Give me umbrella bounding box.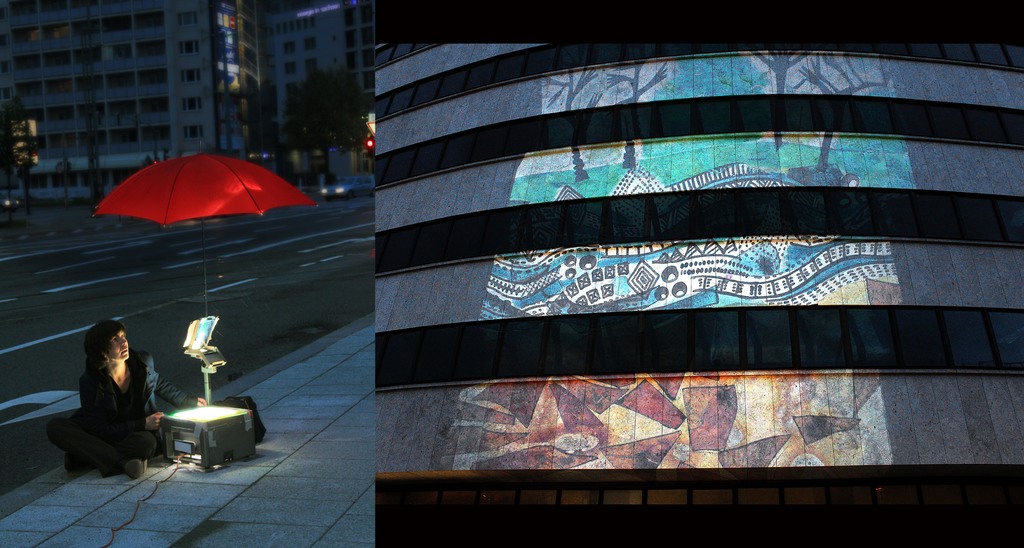
(left=96, top=143, right=316, bottom=316).
